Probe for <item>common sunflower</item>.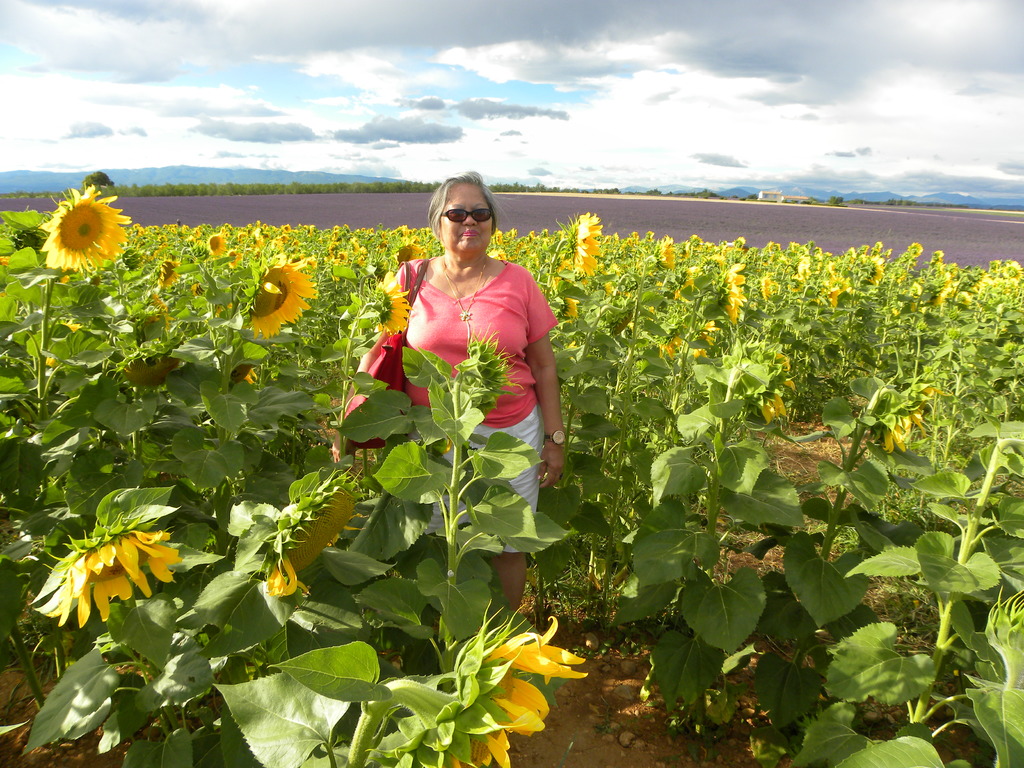
Probe result: rect(244, 264, 317, 339).
